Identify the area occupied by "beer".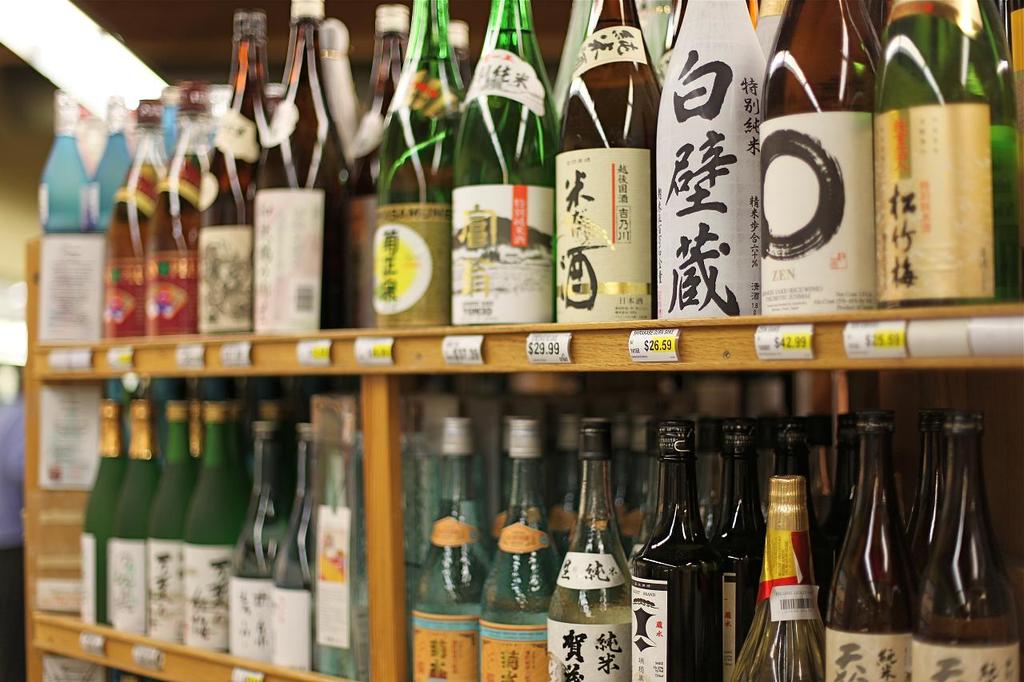
Area: detection(136, 92, 221, 334).
